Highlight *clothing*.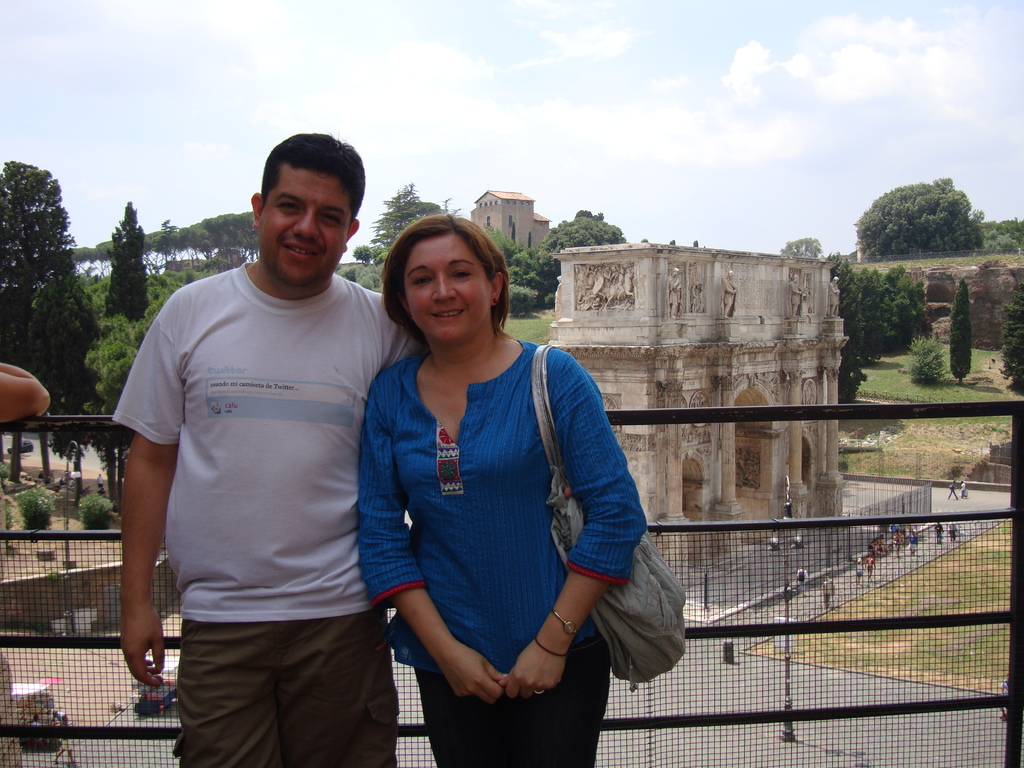
Highlighted region: [112,253,400,766].
